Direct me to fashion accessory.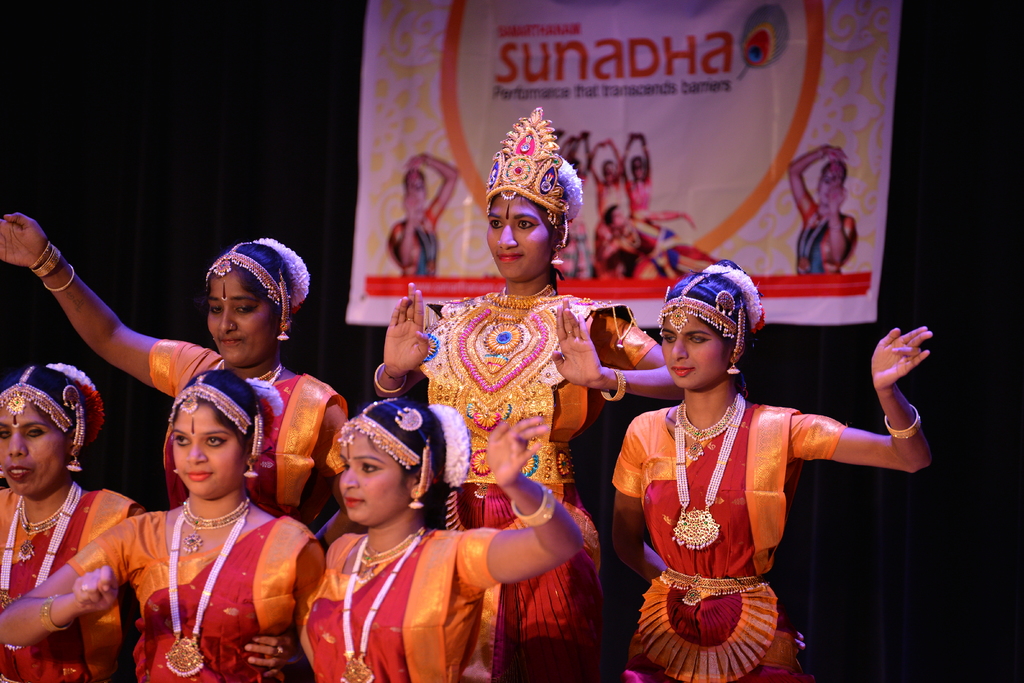
Direction: [0, 363, 76, 431].
